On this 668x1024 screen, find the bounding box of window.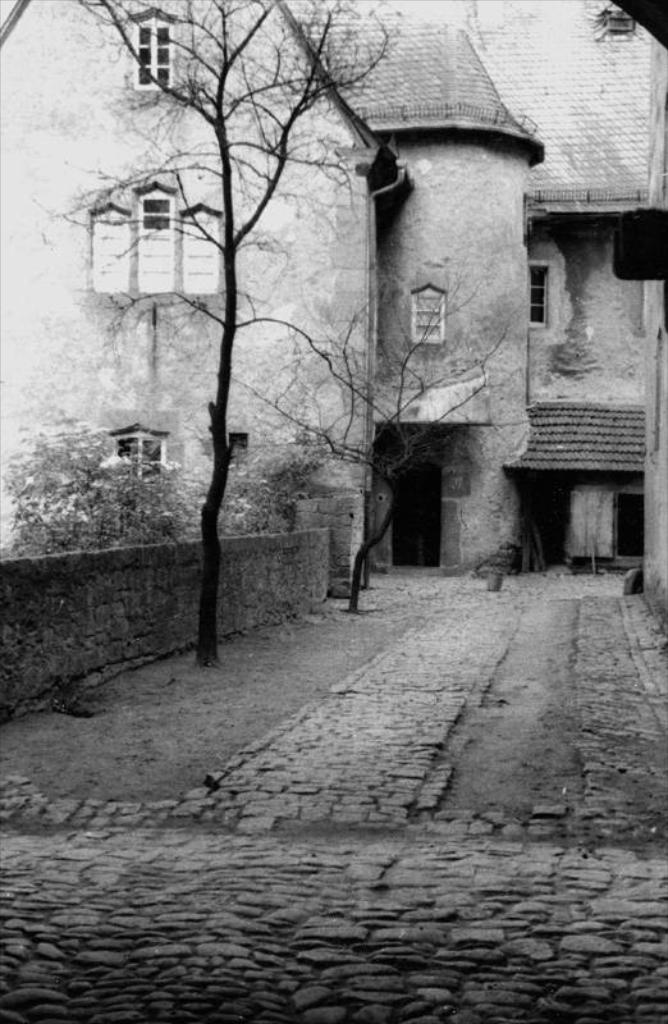
Bounding box: x1=91 y1=177 x2=224 y2=293.
